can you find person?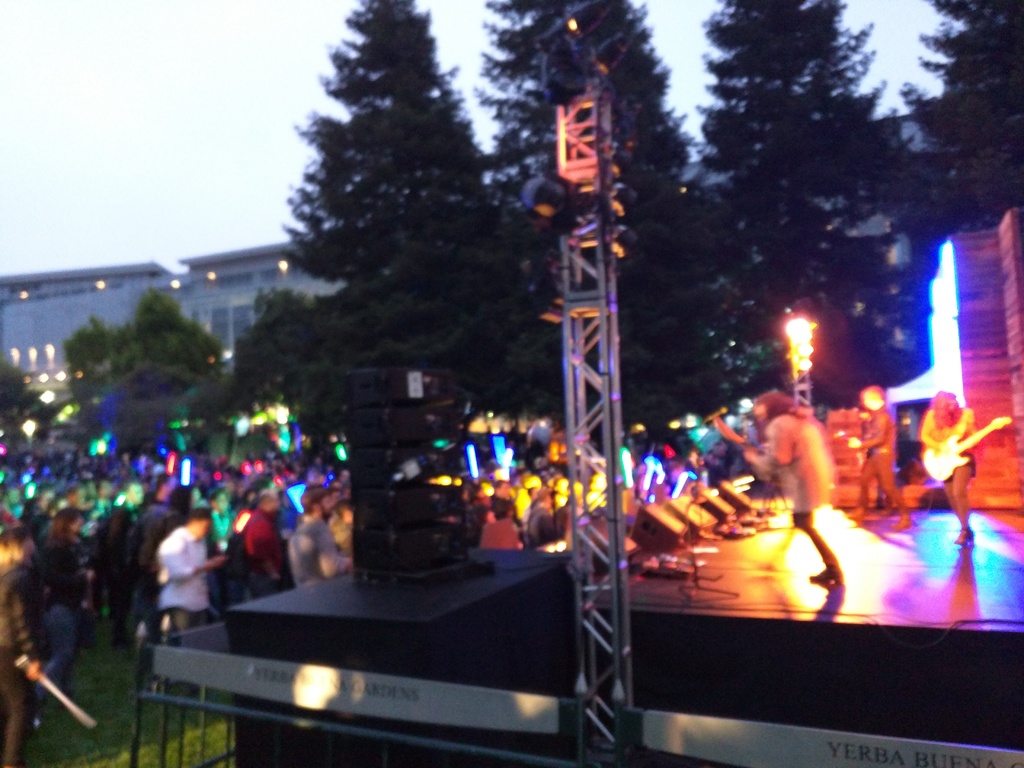
Yes, bounding box: crop(922, 385, 979, 536).
